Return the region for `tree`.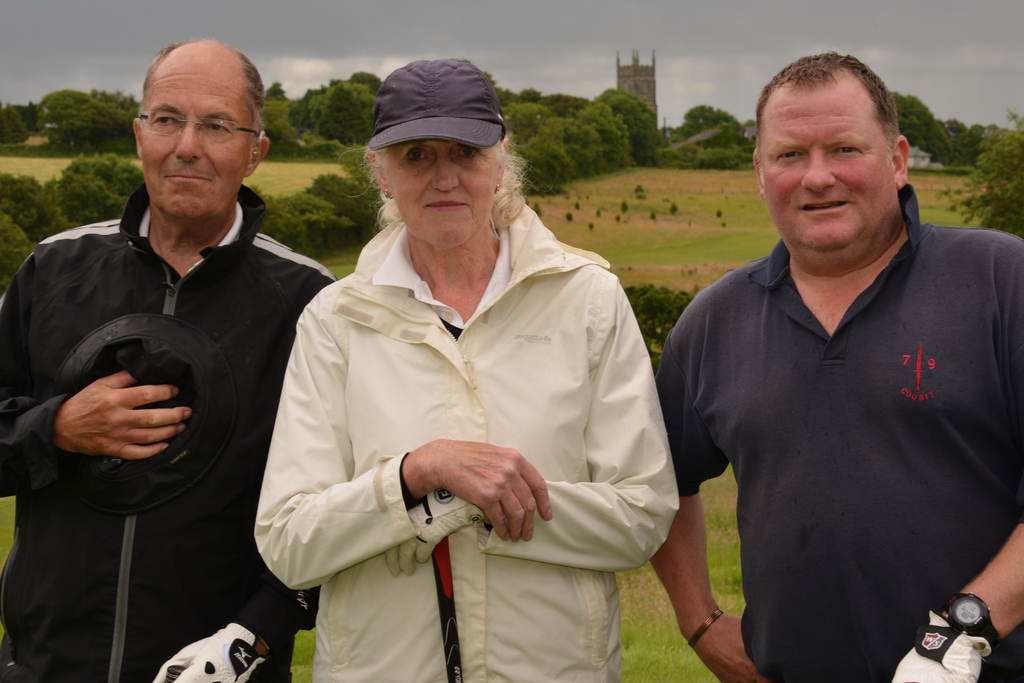
rect(509, 101, 555, 142).
